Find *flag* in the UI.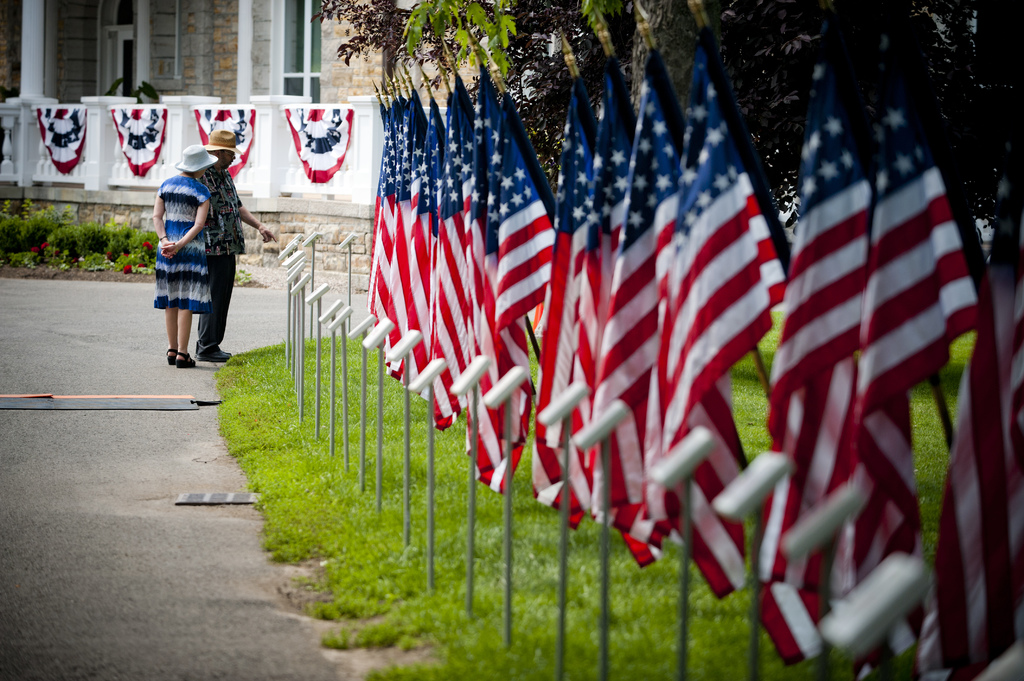
UI element at x1=471, y1=88, x2=573, y2=481.
